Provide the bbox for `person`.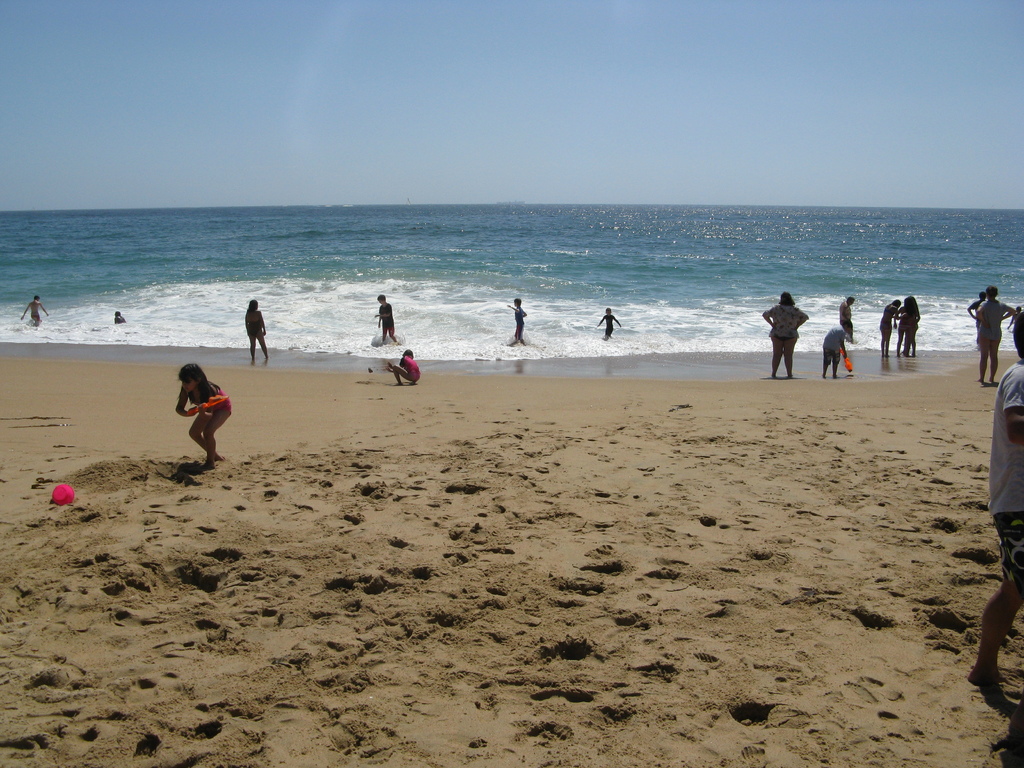
<box>19,294,46,329</box>.
